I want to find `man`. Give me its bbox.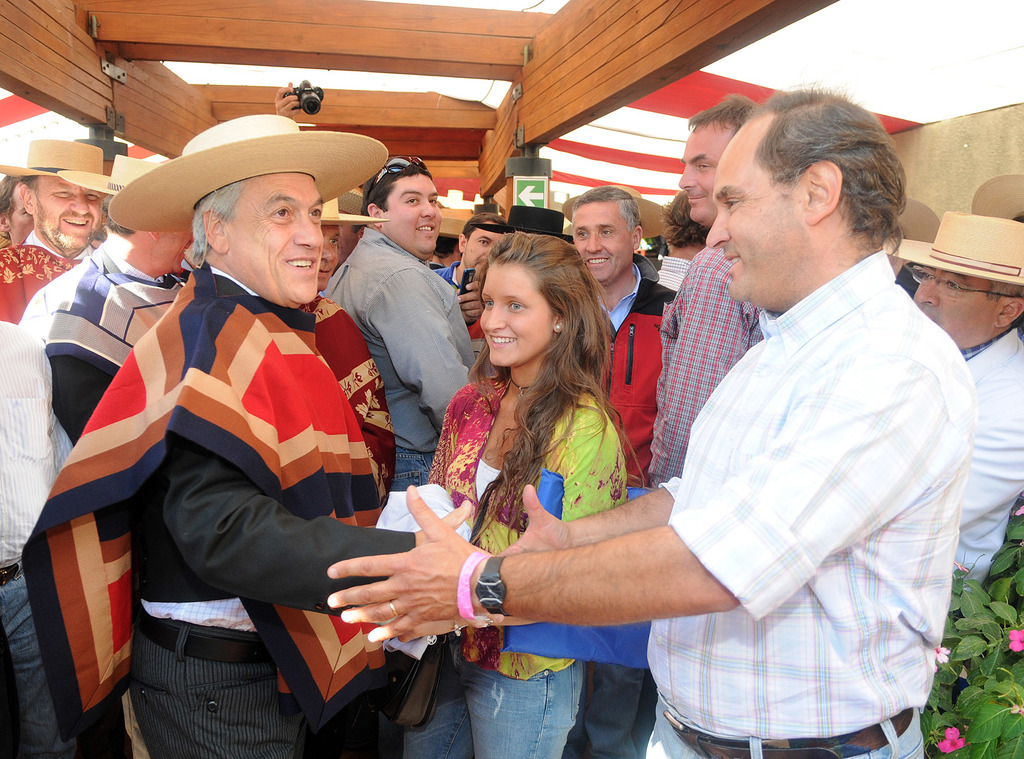
select_region(289, 194, 385, 501).
